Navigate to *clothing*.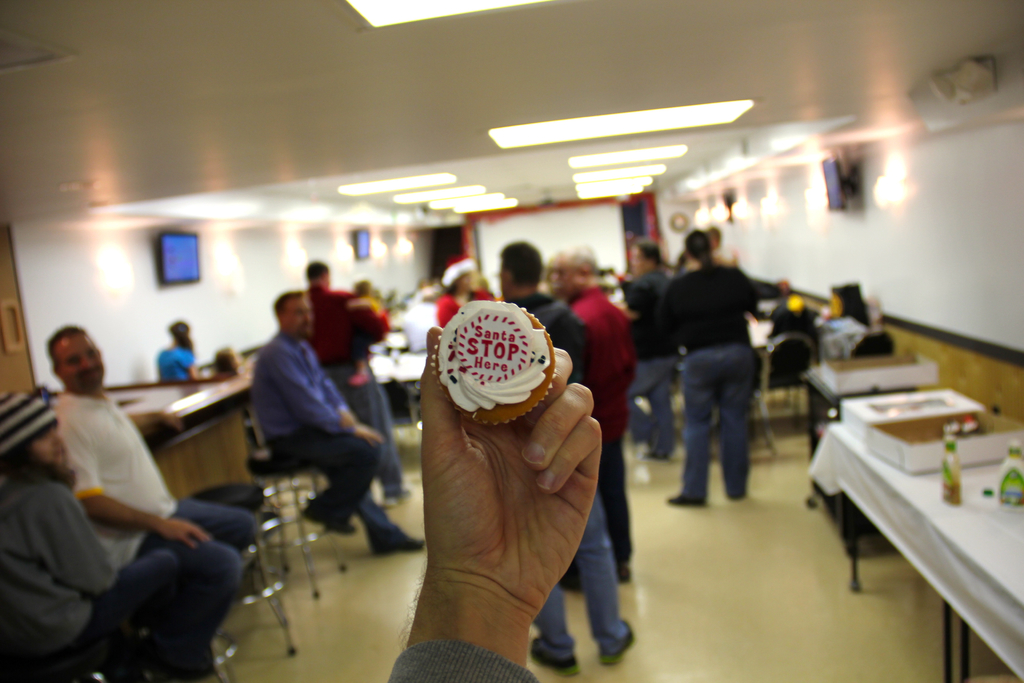
Navigation target: bbox=(771, 315, 869, 358).
